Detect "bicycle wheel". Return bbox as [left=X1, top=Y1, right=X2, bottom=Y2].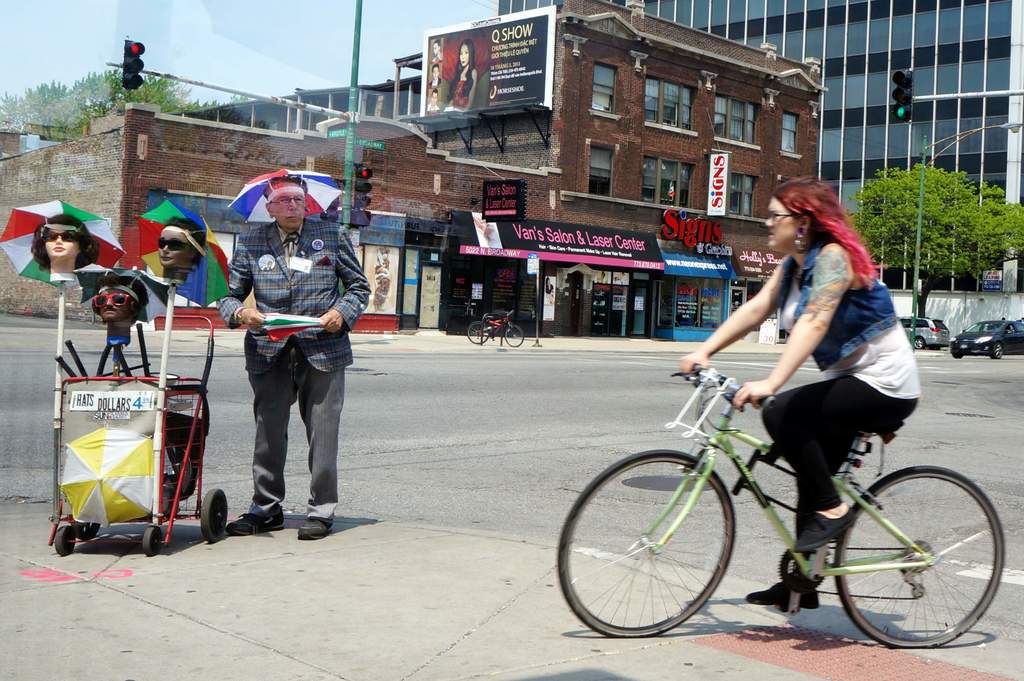
[left=505, top=326, right=525, bottom=348].
